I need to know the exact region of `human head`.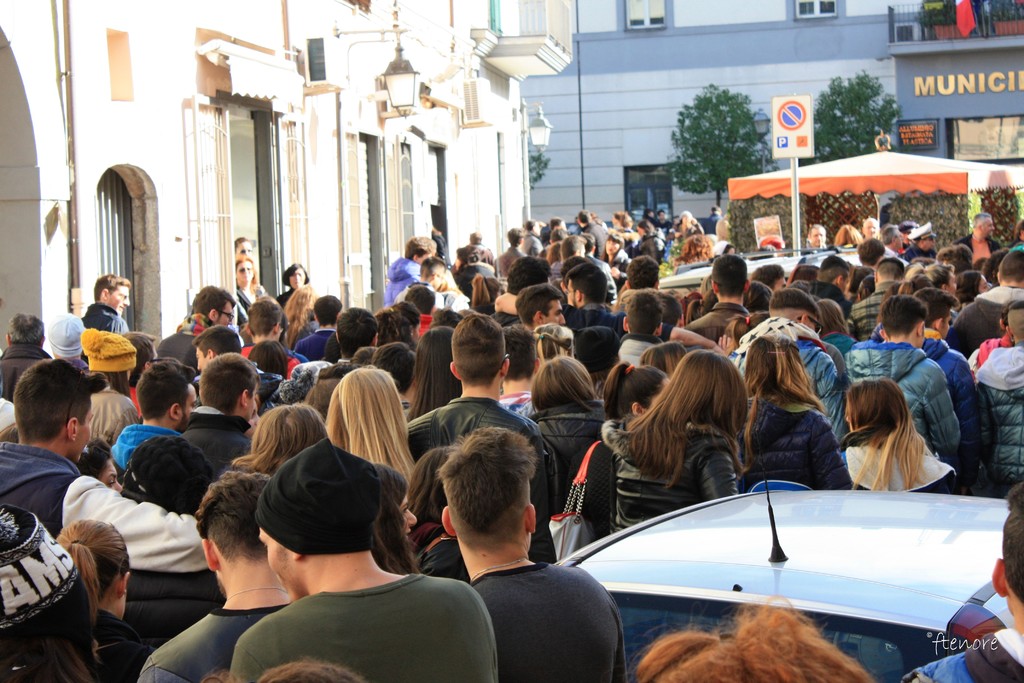
Region: 807, 226, 827, 245.
